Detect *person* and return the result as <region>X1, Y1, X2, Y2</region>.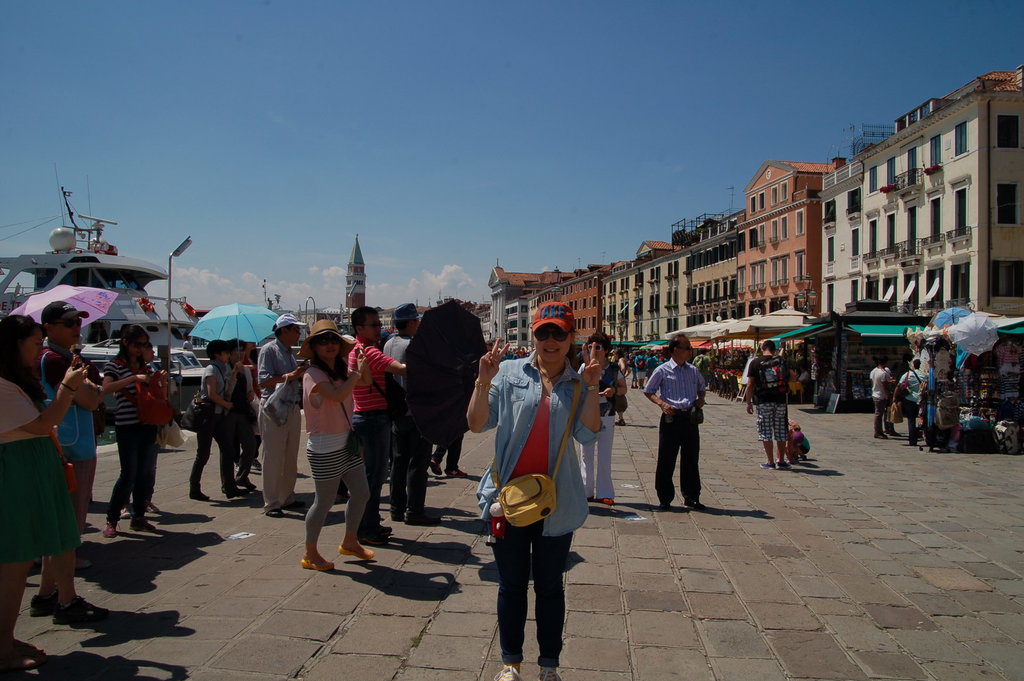
<region>785, 413, 814, 460</region>.
